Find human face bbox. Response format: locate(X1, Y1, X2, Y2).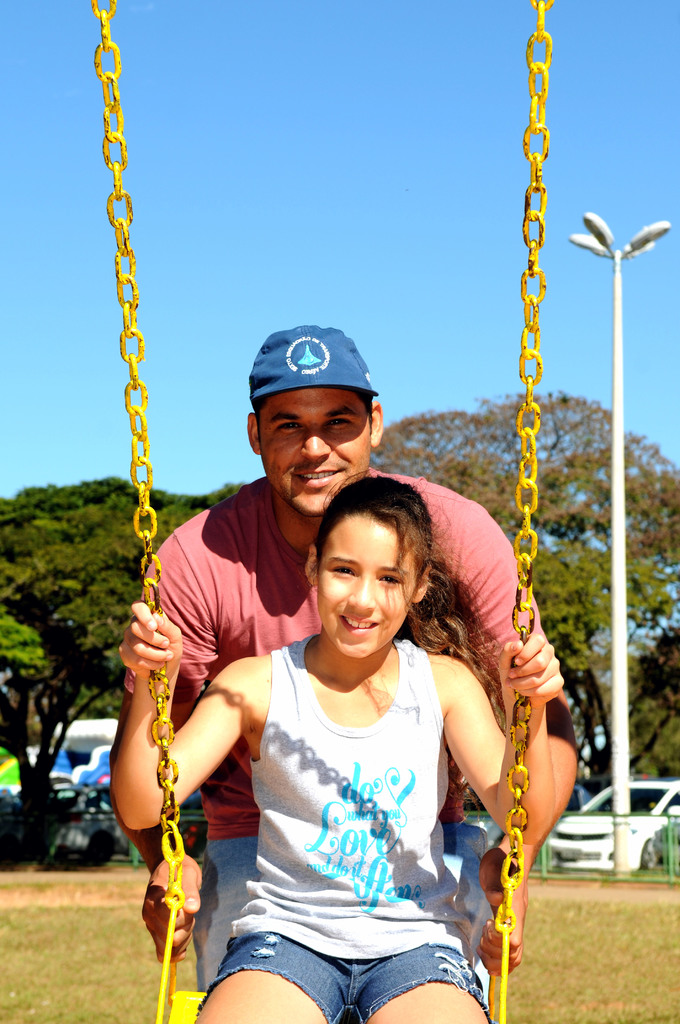
locate(316, 518, 414, 662).
